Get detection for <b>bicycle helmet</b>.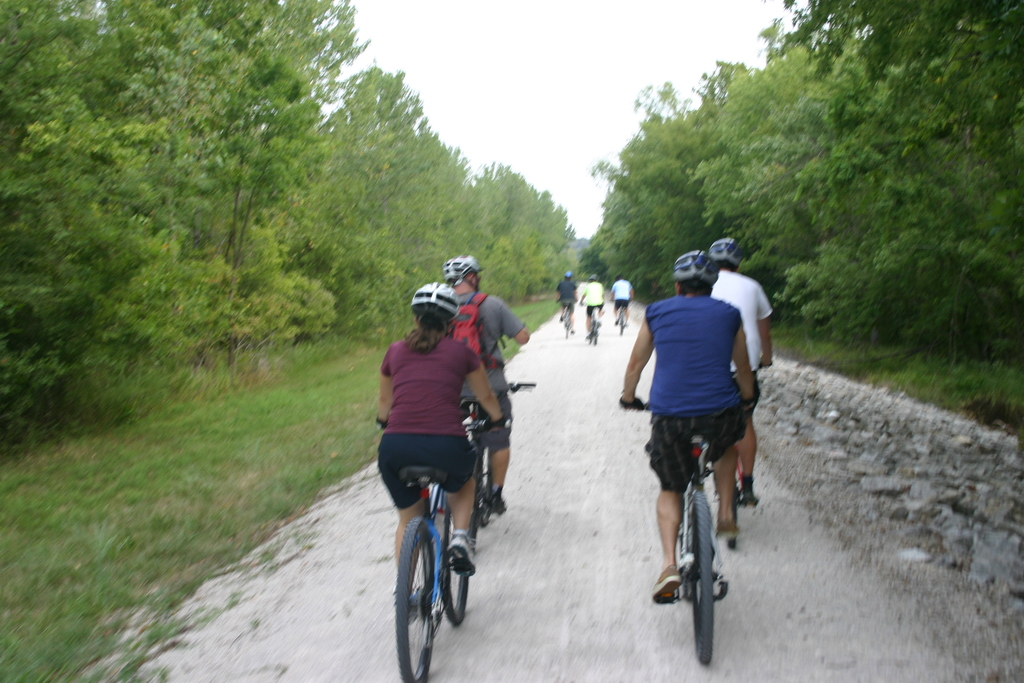
Detection: [left=666, top=251, right=717, bottom=288].
